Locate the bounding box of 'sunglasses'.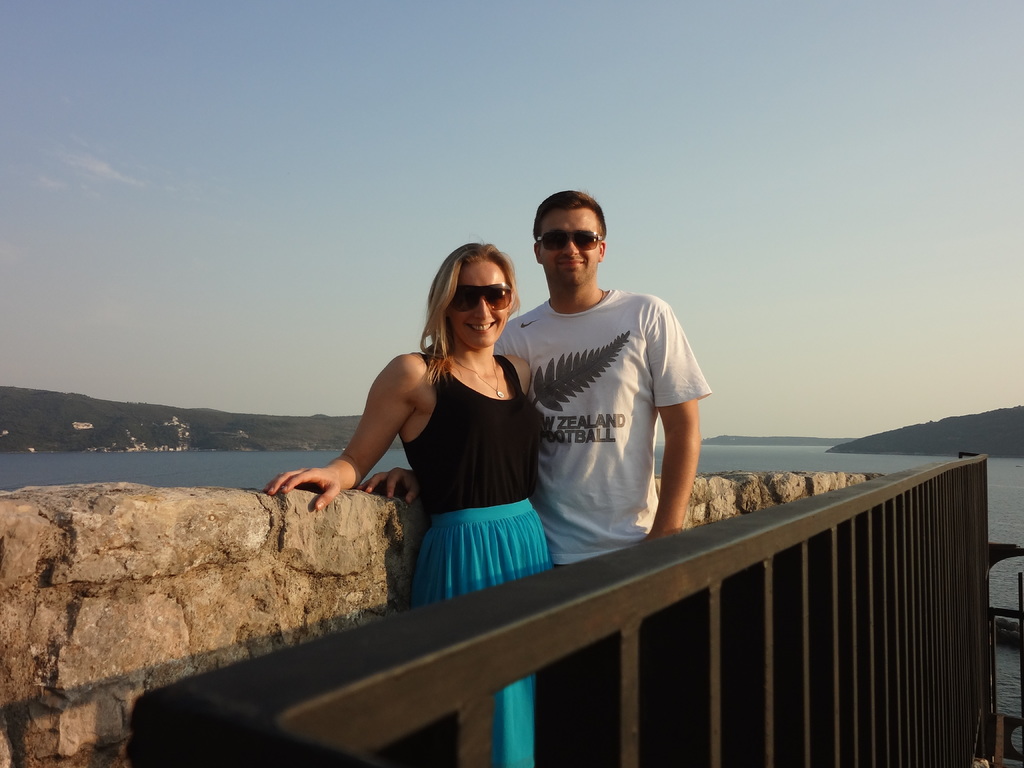
Bounding box: l=446, t=283, r=513, b=314.
